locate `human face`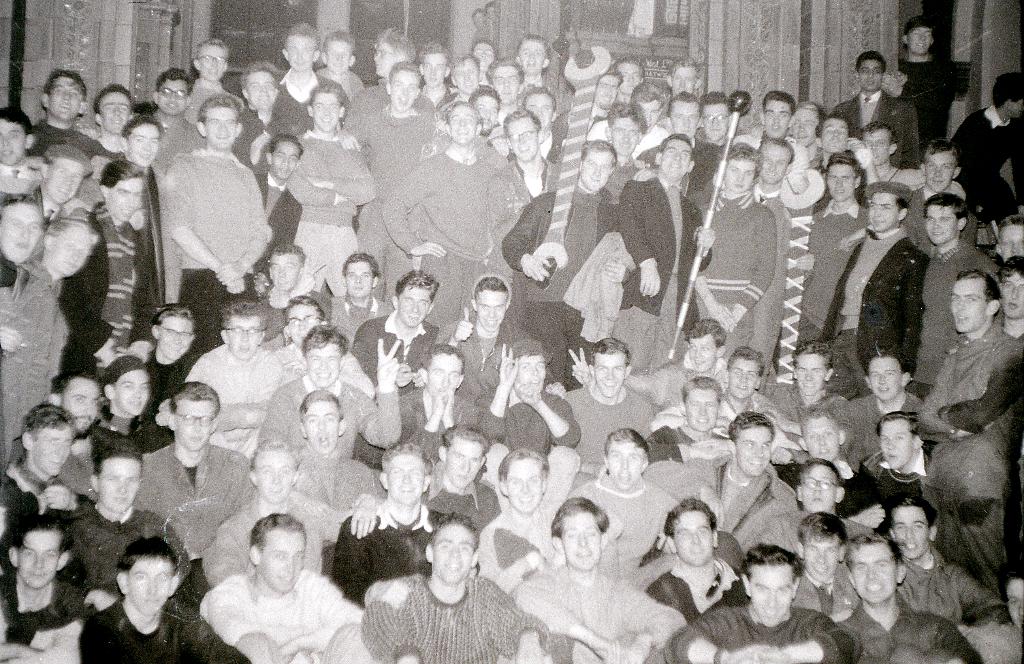
730,355,760,398
